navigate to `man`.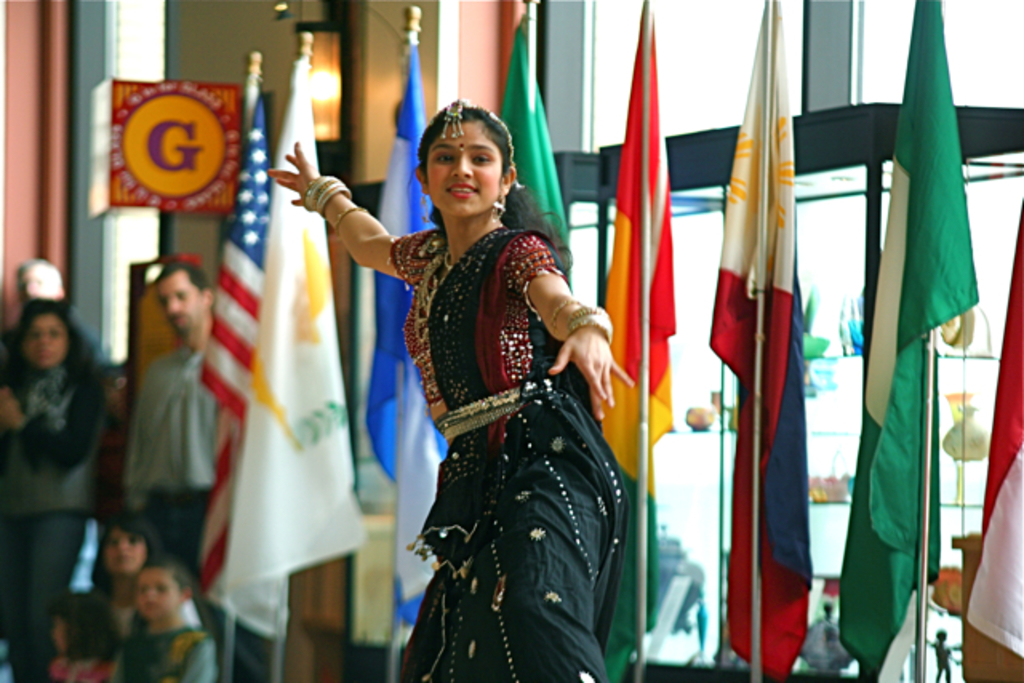
Navigation target: rect(128, 261, 251, 680).
